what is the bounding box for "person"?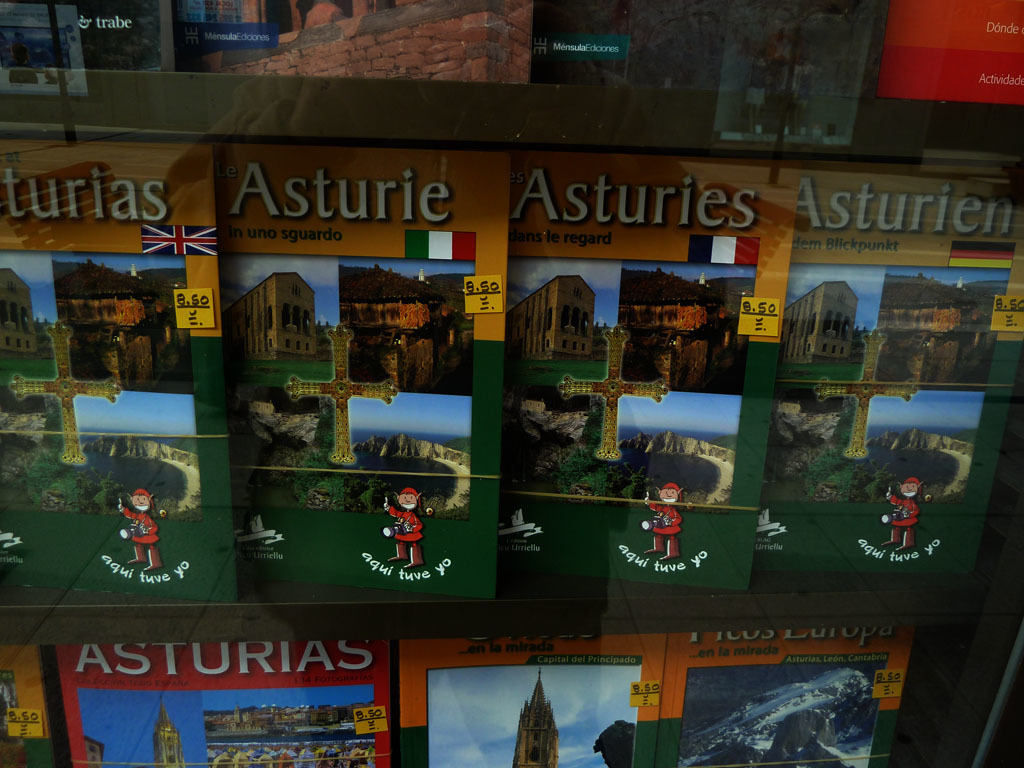
l=881, t=472, r=923, b=551.
